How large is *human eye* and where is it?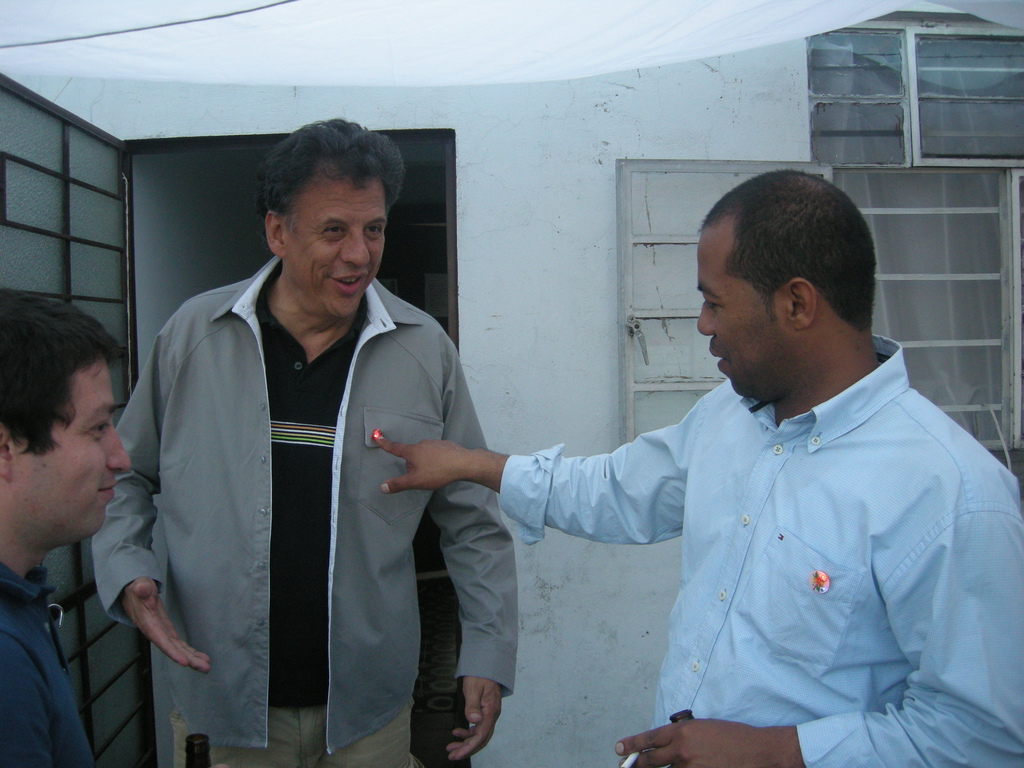
Bounding box: l=314, t=222, r=353, b=242.
